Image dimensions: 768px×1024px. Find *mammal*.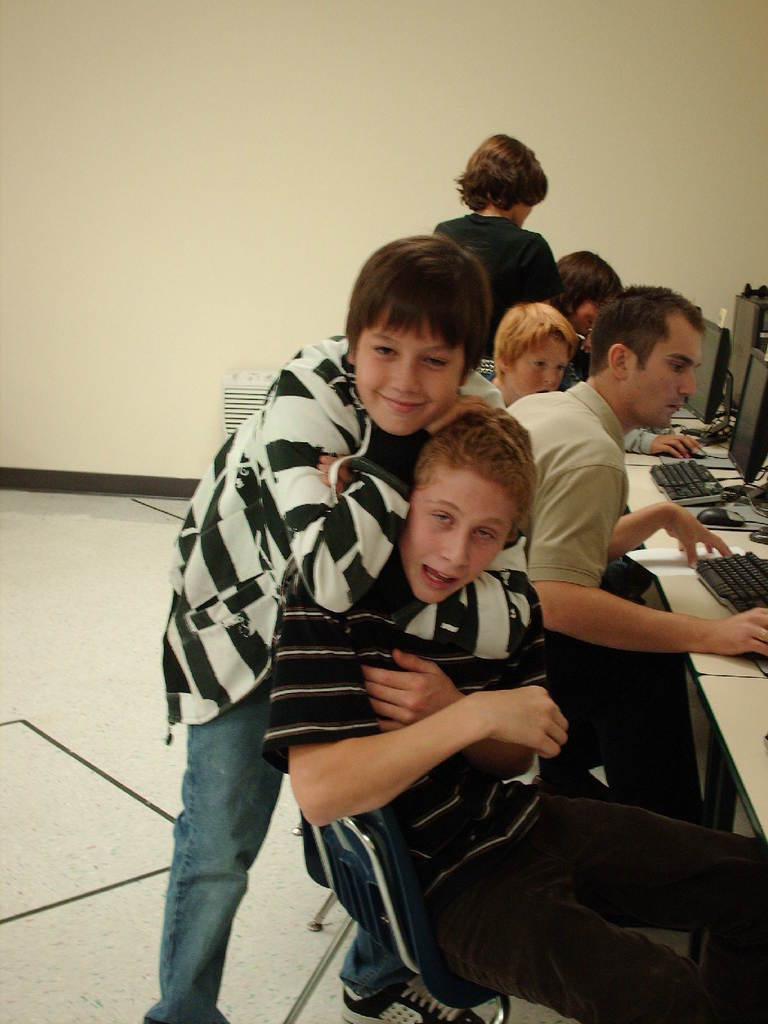
{"left": 483, "top": 300, "right": 581, "bottom": 407}.
